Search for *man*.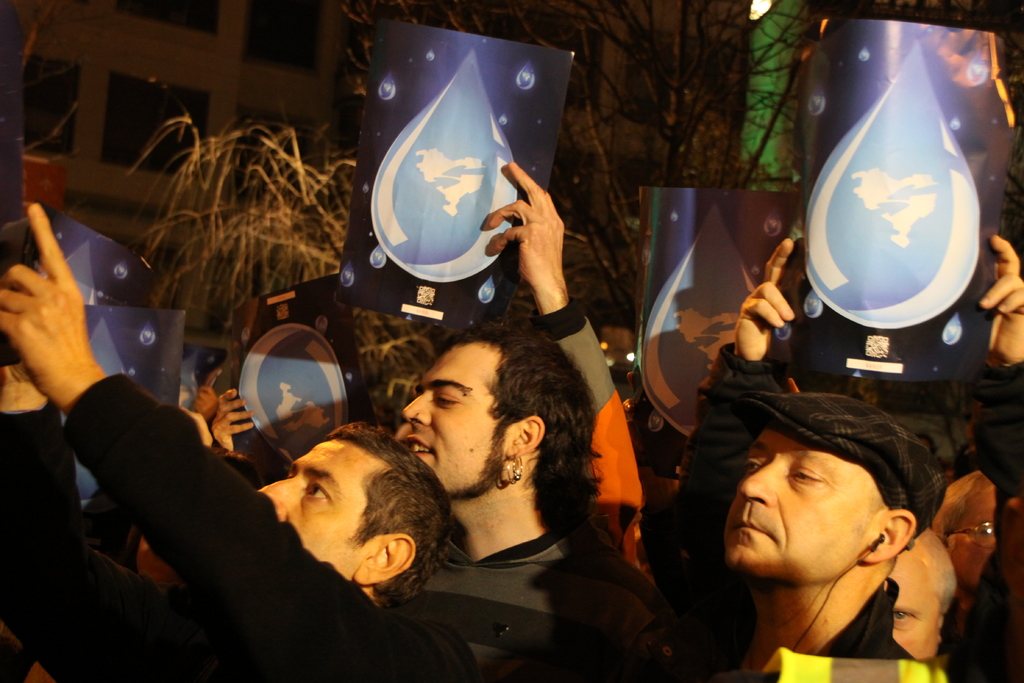
Found at [x1=673, y1=239, x2=1023, y2=682].
